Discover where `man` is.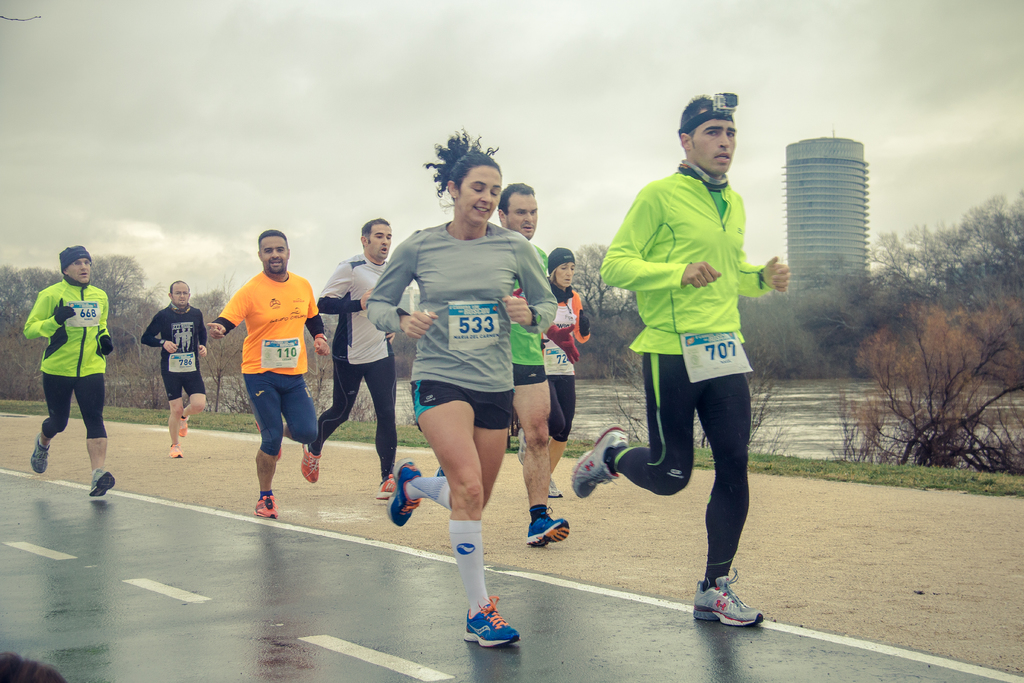
Discovered at <box>606,120,784,627</box>.
